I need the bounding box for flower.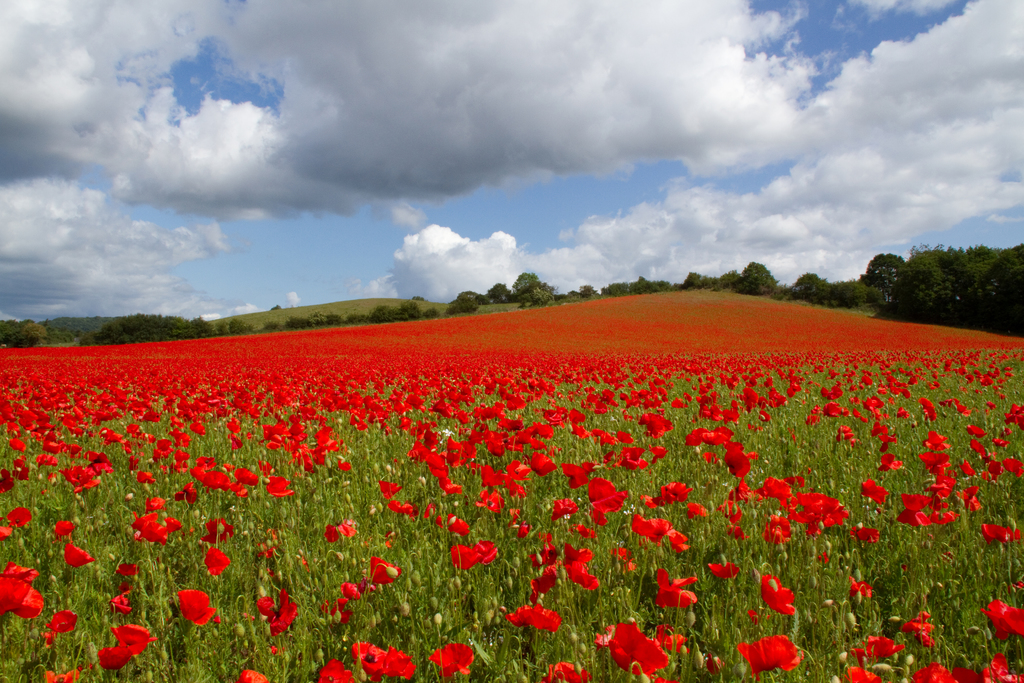
Here it is: (left=956, top=653, right=1019, bottom=682).
